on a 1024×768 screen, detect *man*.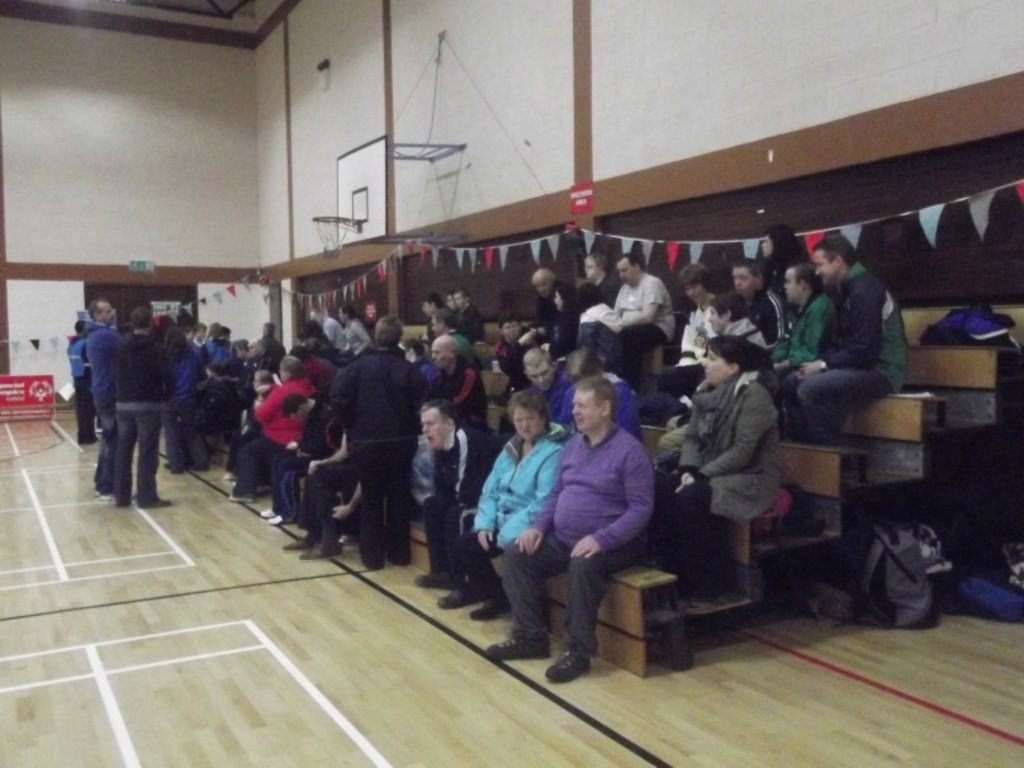
(757,261,835,388).
